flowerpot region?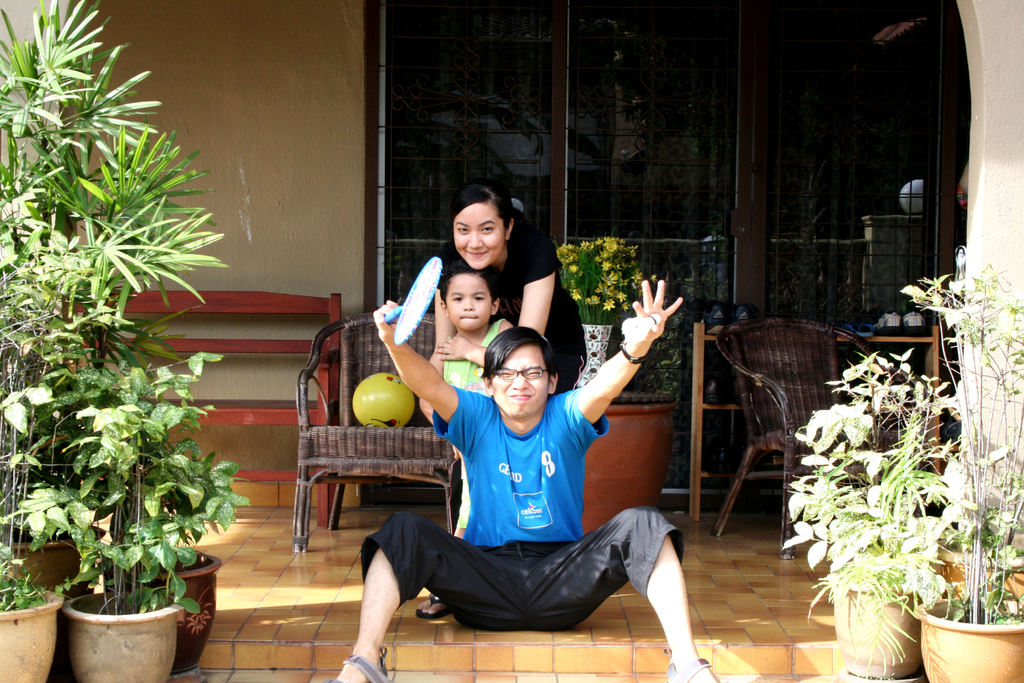
913 592 1023 679
